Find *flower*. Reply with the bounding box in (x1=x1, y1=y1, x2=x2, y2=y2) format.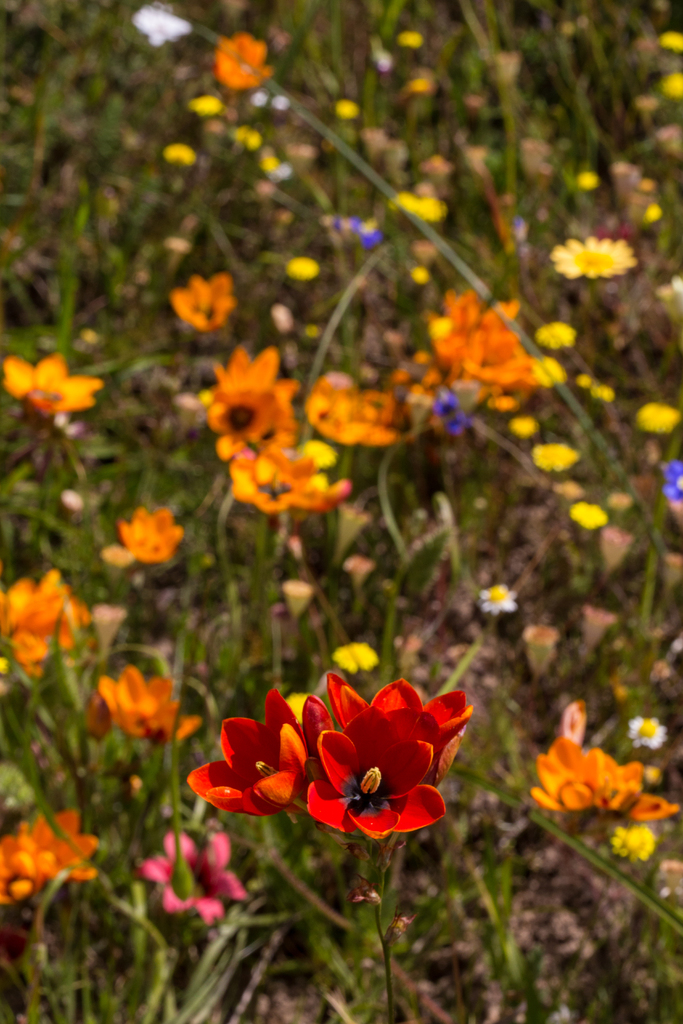
(x1=137, y1=823, x2=246, y2=927).
